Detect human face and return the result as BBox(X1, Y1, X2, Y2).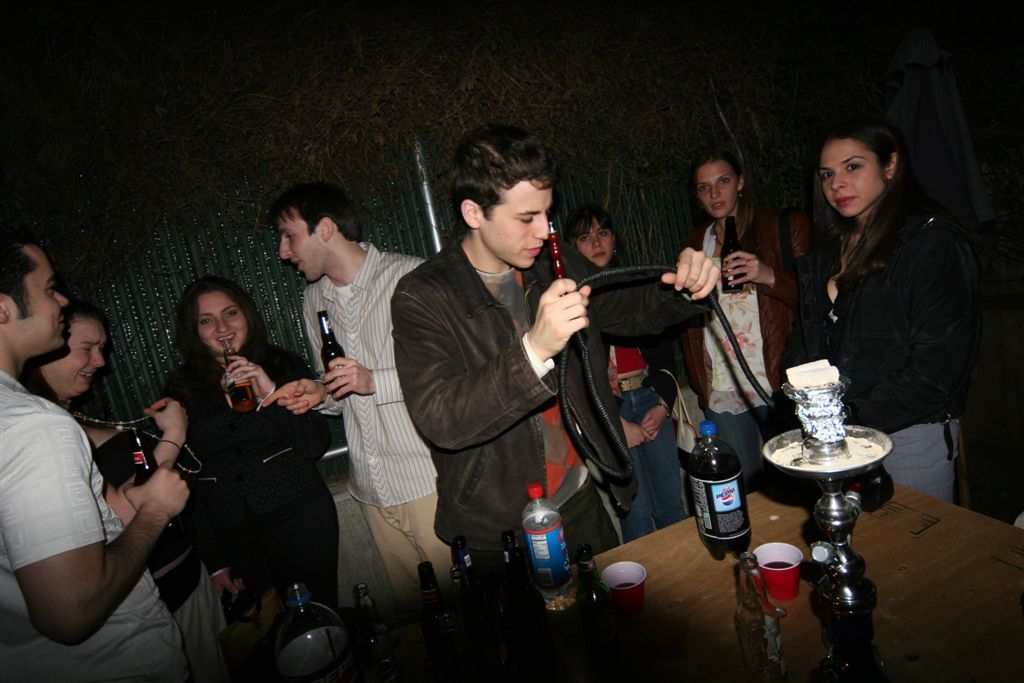
BBox(198, 293, 249, 355).
